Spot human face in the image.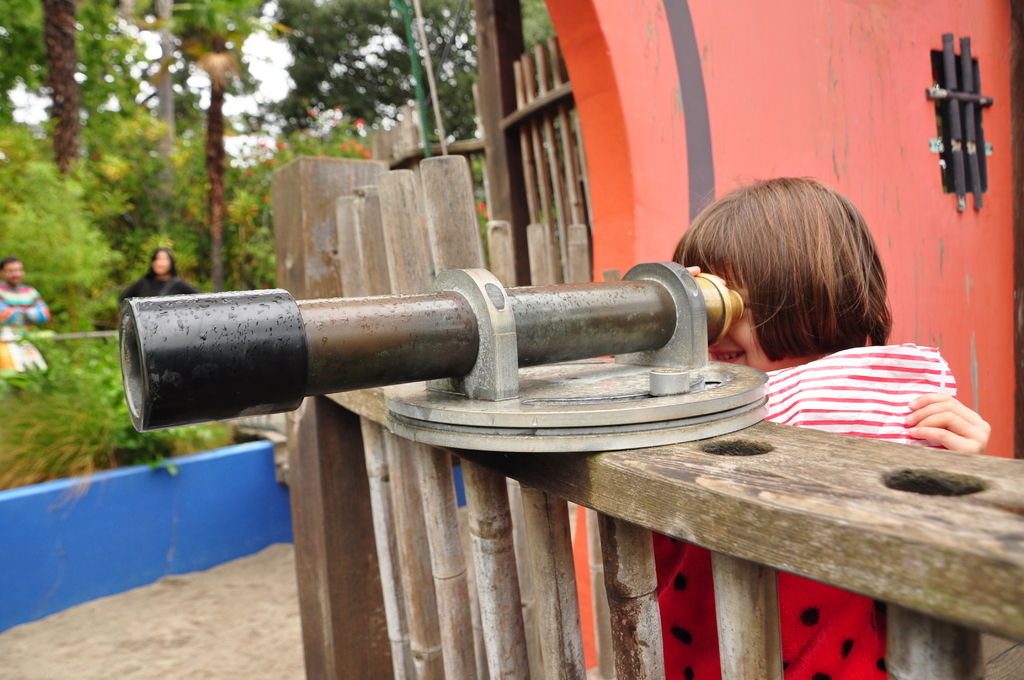
human face found at [152, 250, 172, 275].
